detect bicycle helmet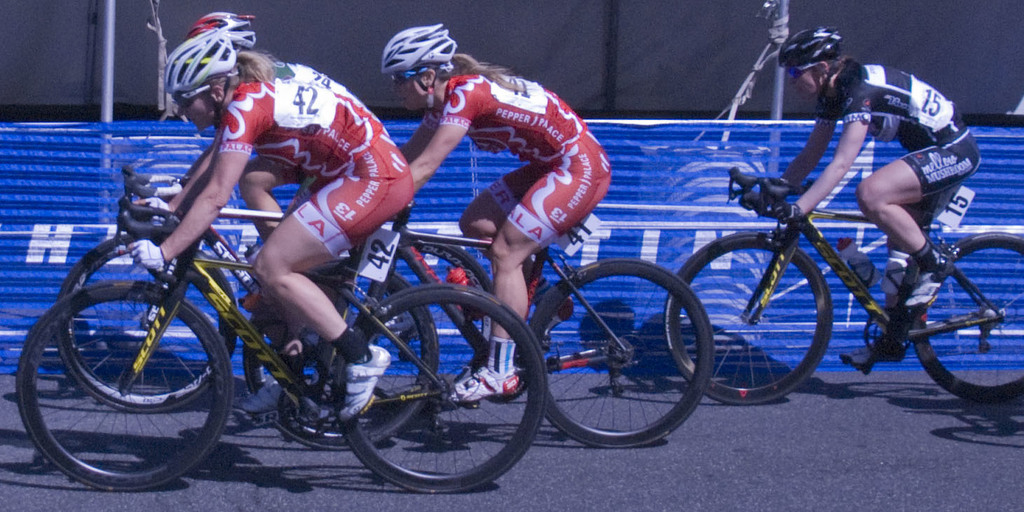
{"left": 376, "top": 22, "right": 447, "bottom": 85}
